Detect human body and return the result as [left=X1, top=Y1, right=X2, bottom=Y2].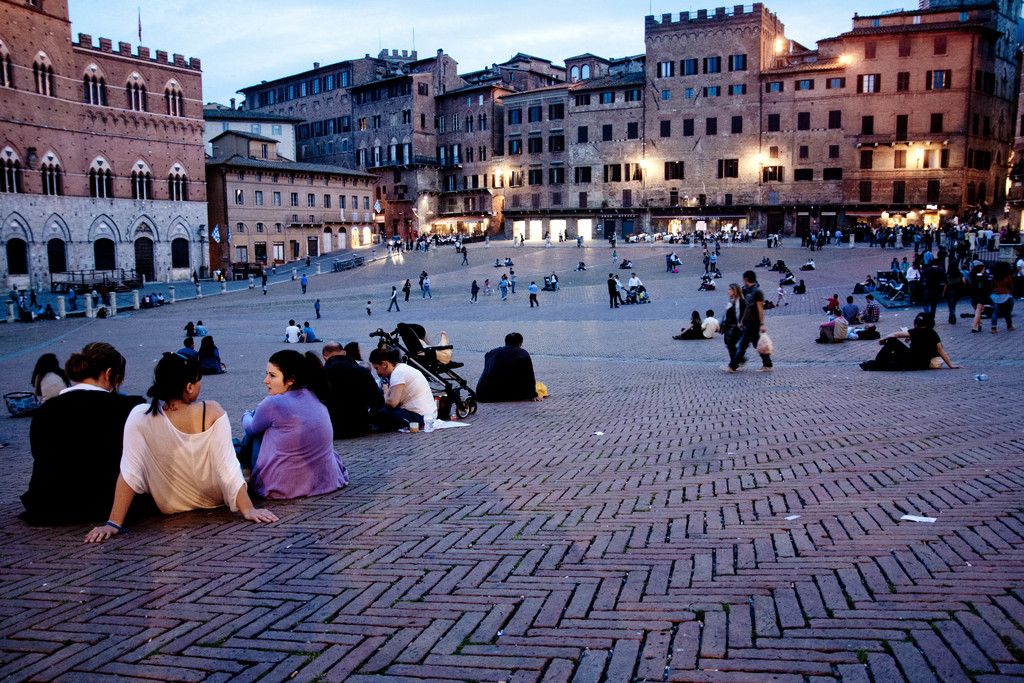
[left=701, top=309, right=717, bottom=343].
